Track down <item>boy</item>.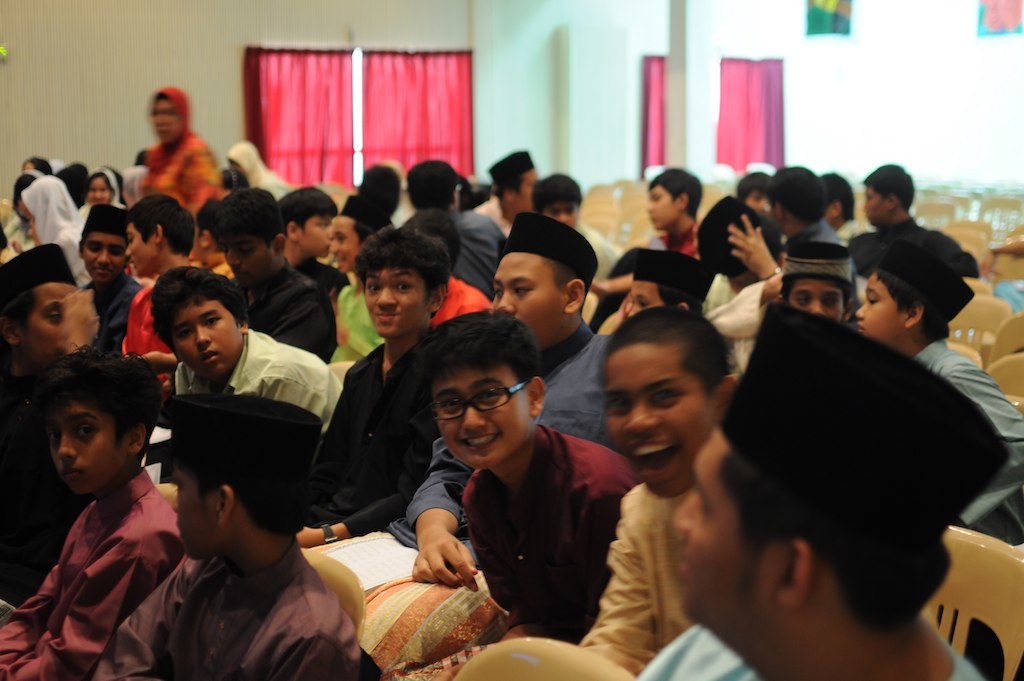
Tracked to (73, 200, 148, 358).
